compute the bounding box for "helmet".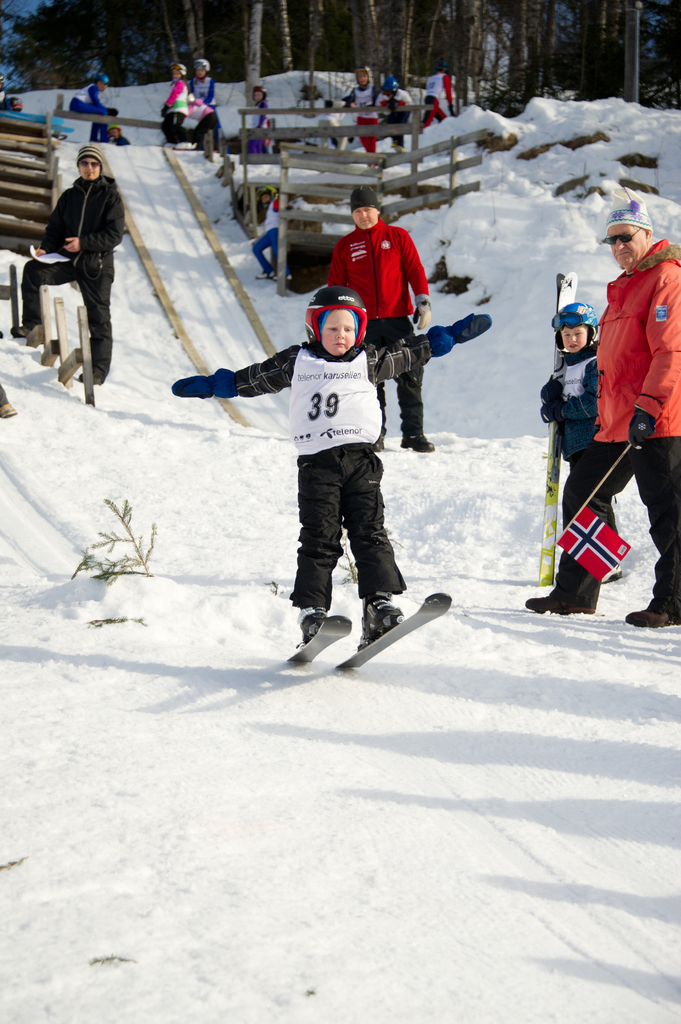
195/61/211/72.
